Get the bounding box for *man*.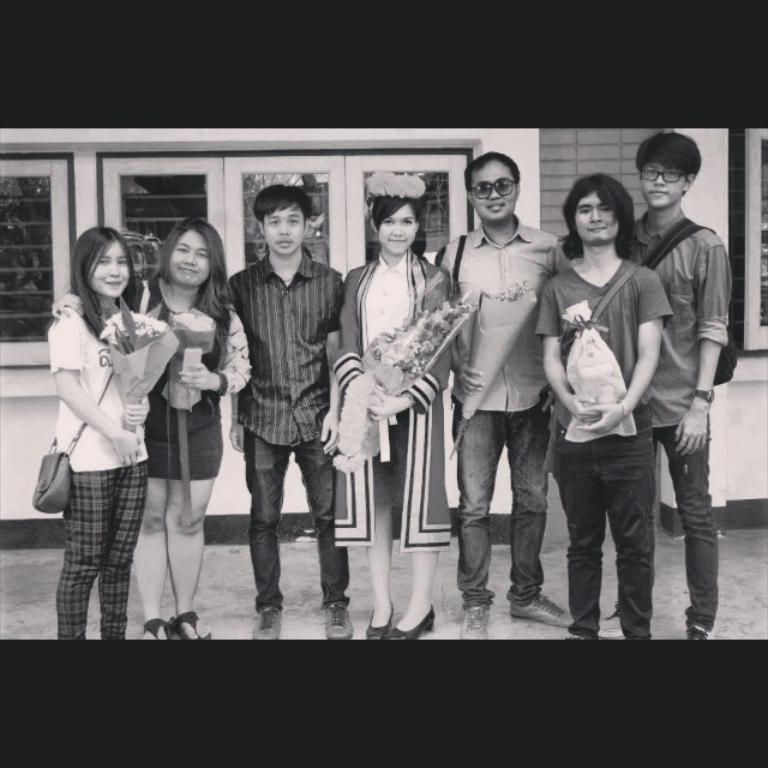
l=532, t=172, r=676, b=640.
